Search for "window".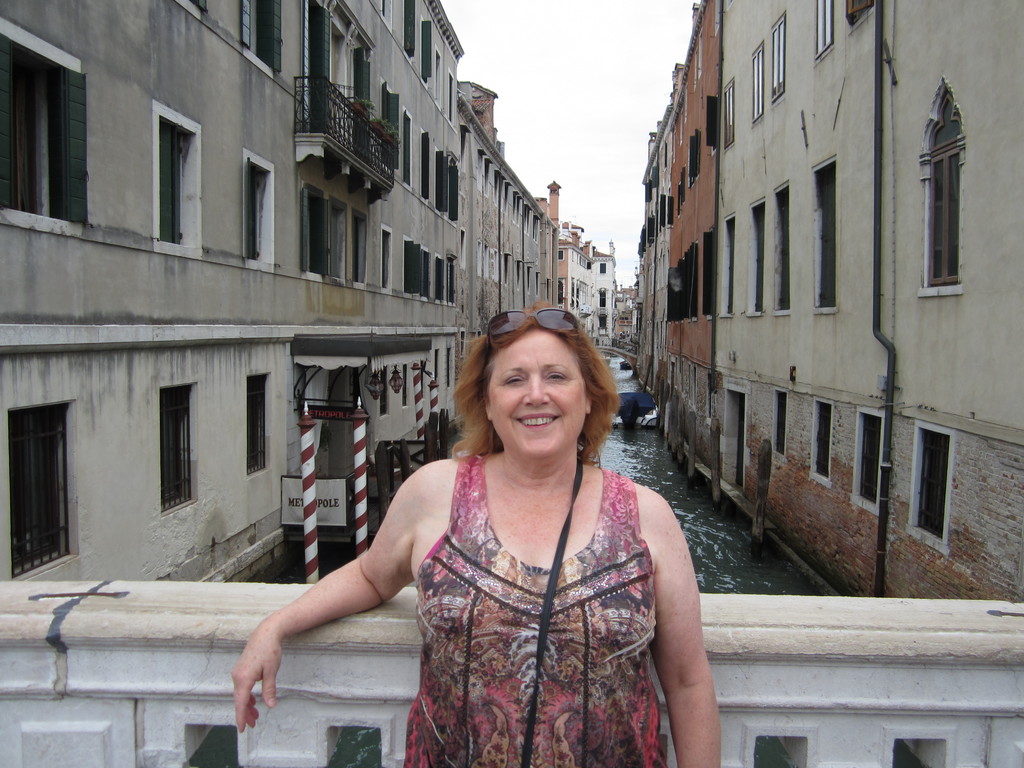
Found at rect(817, 1, 836, 57).
